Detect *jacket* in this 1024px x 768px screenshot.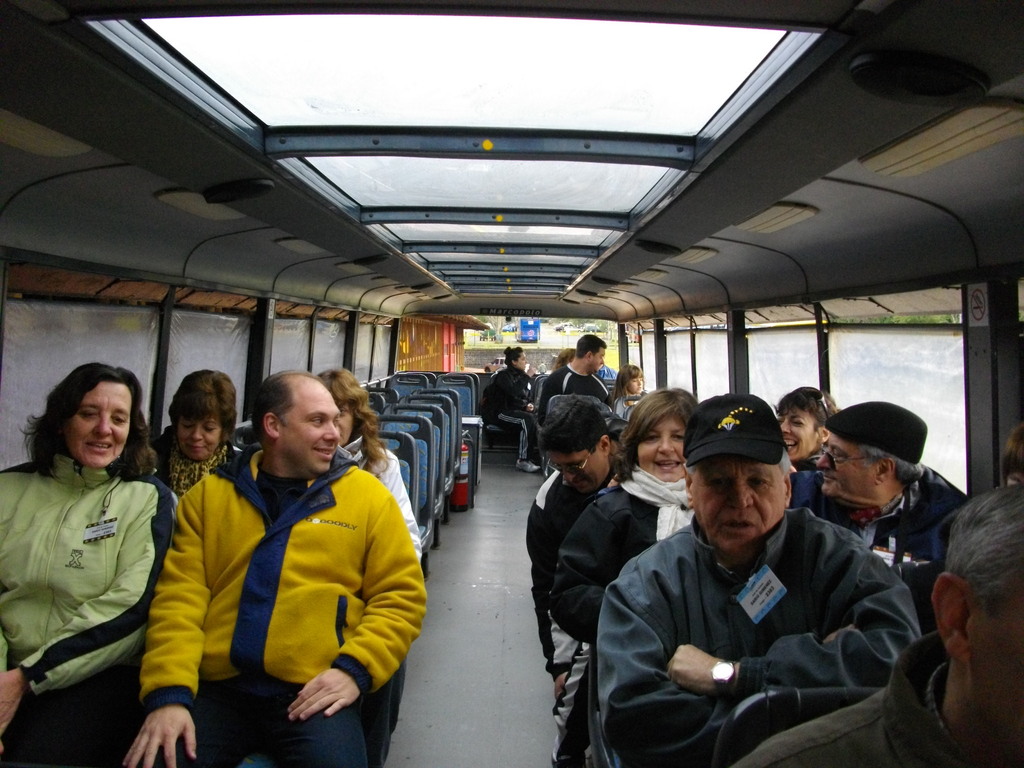
Detection: <bbox>789, 463, 966, 620</bbox>.
